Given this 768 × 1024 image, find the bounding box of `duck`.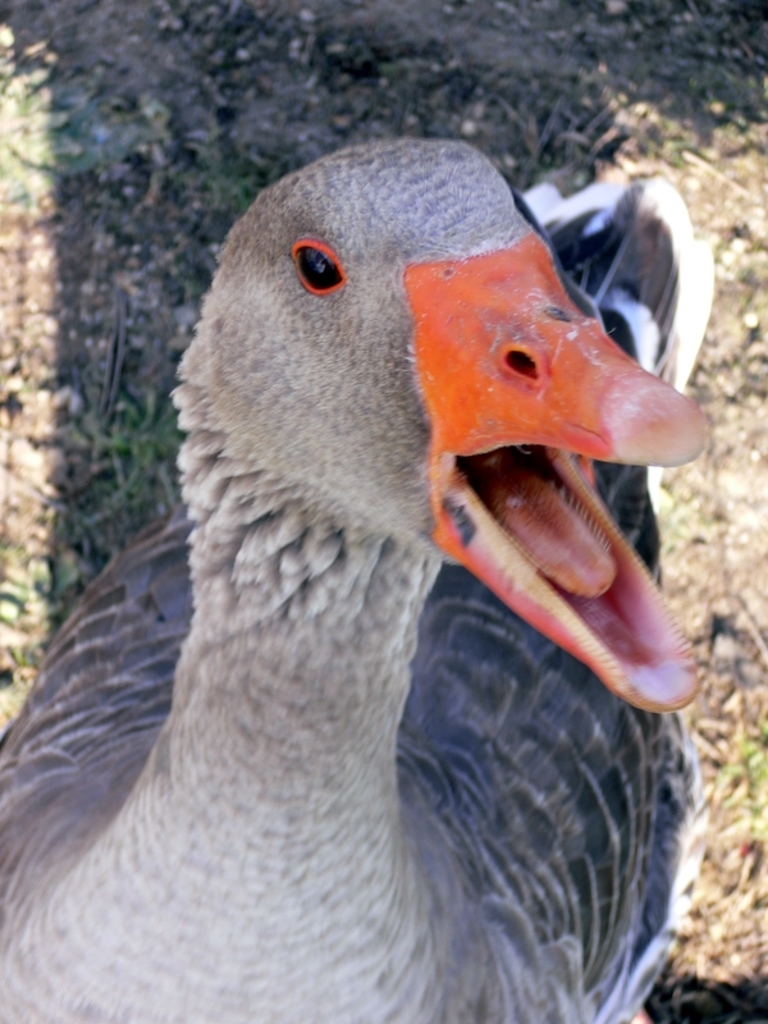
8,154,740,1023.
